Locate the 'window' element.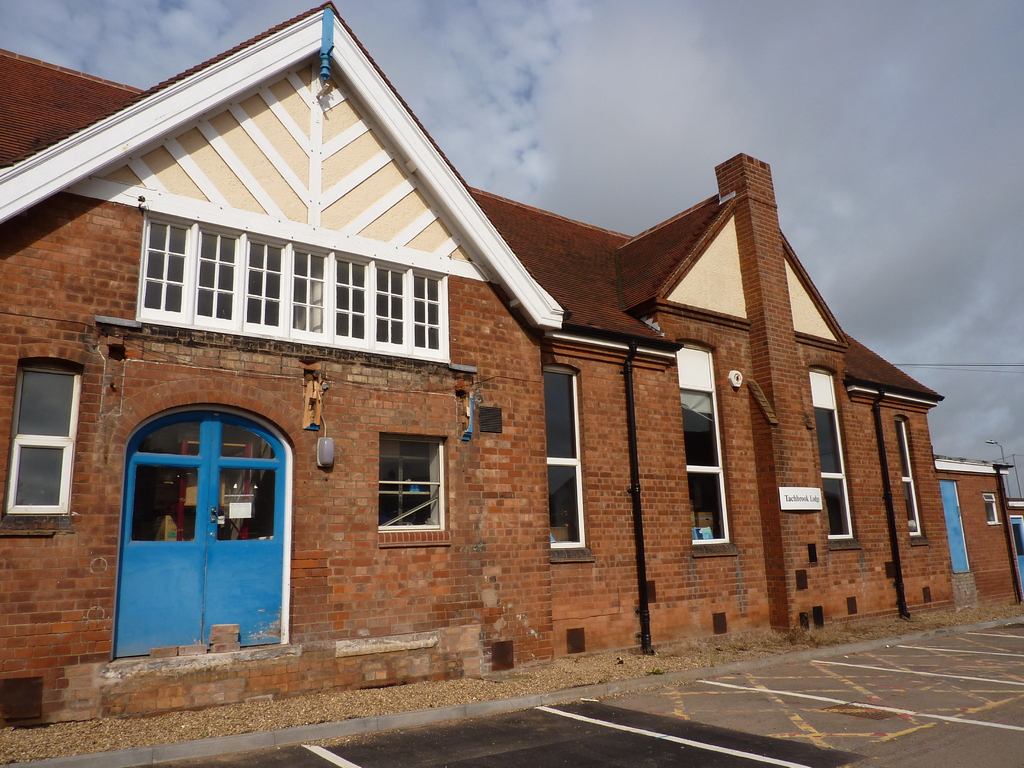
Element bbox: rect(133, 209, 454, 369).
